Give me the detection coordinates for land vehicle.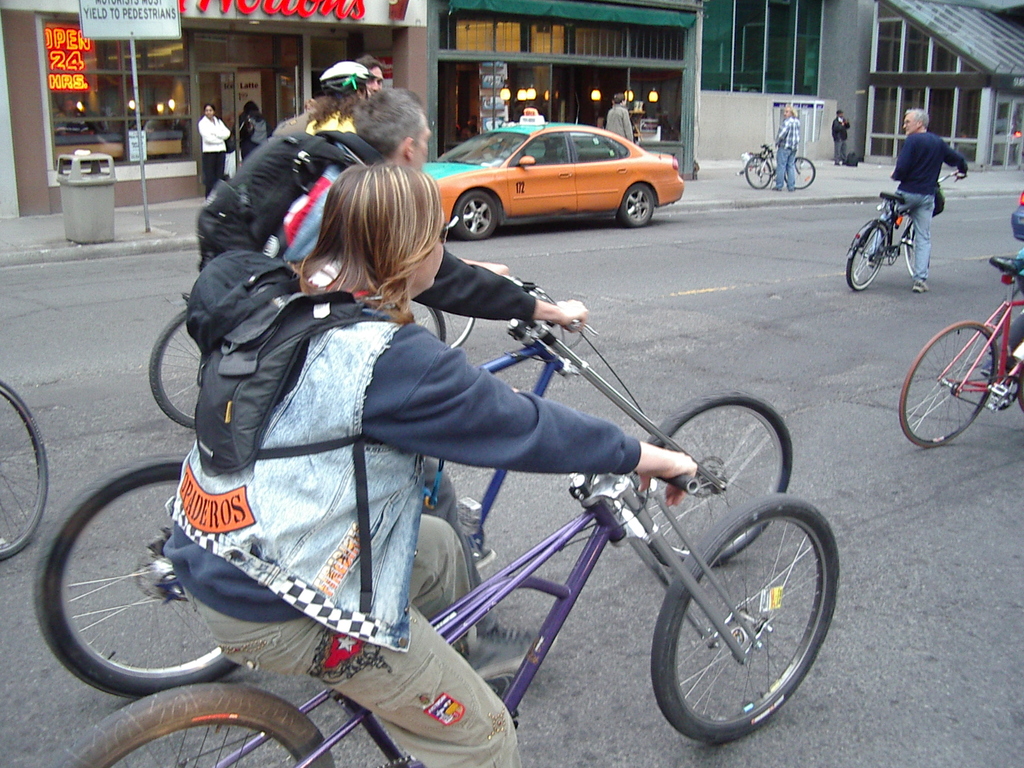
842, 168, 964, 291.
